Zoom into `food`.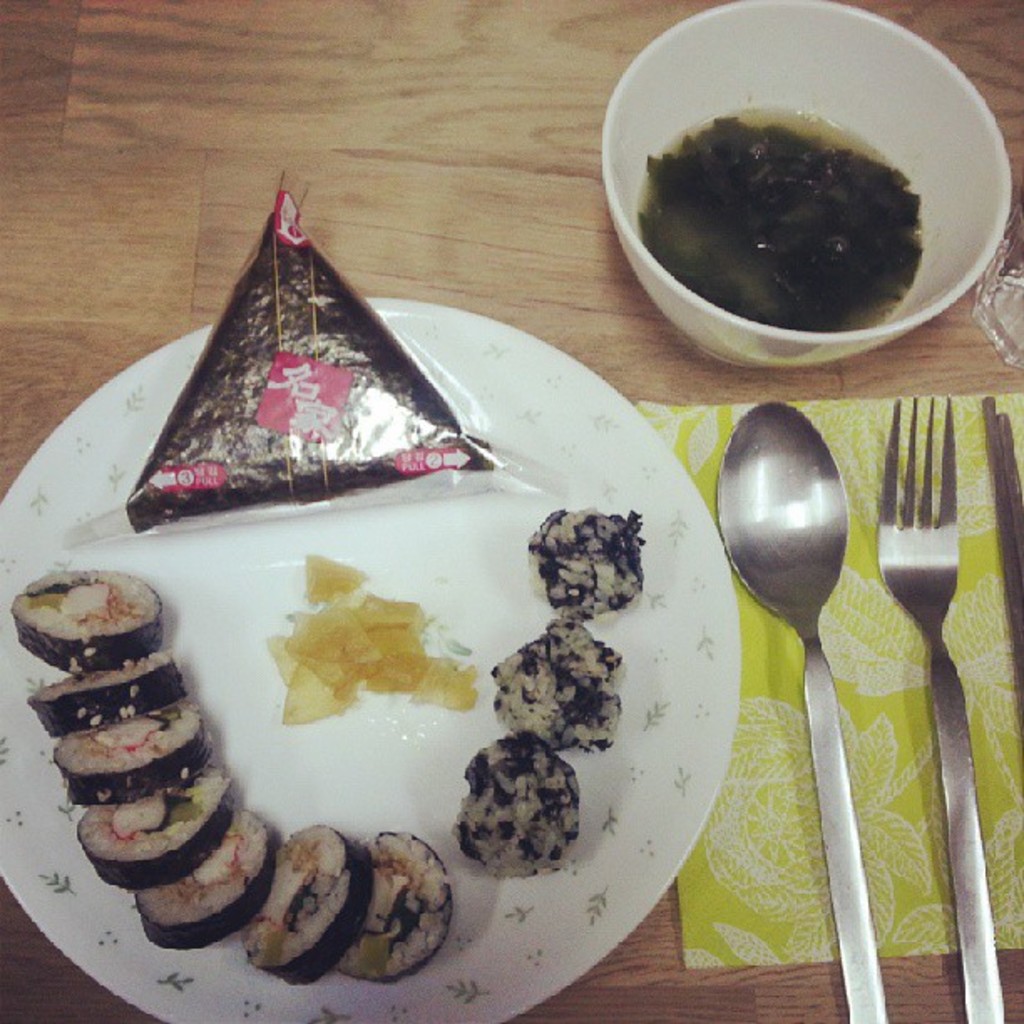
Zoom target: {"x1": 465, "y1": 738, "x2": 587, "y2": 882}.
